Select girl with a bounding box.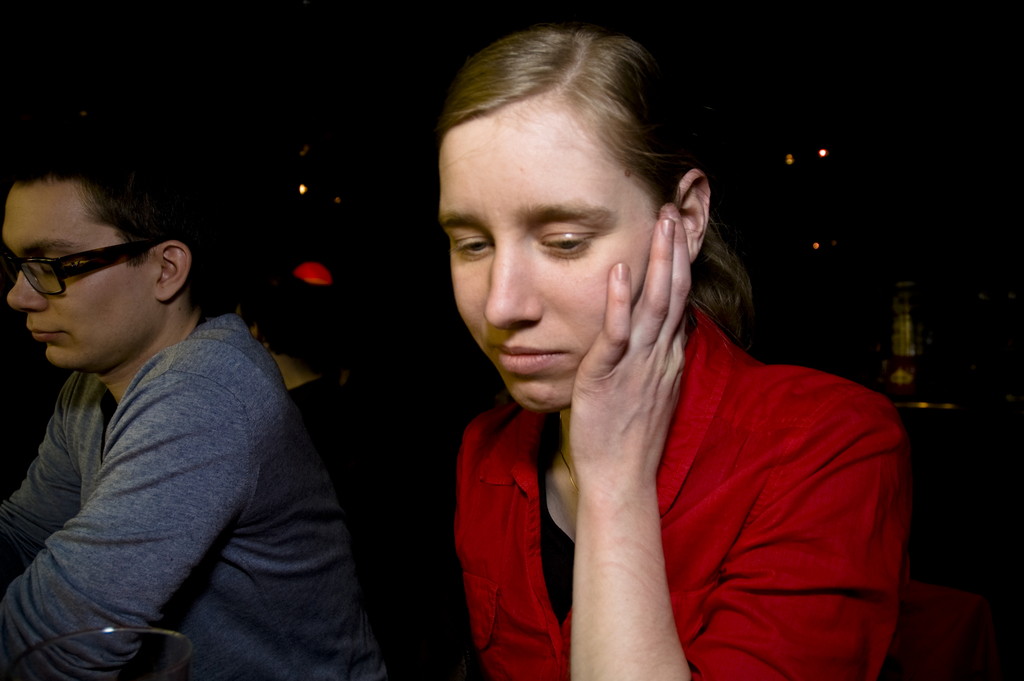
rect(436, 22, 912, 680).
